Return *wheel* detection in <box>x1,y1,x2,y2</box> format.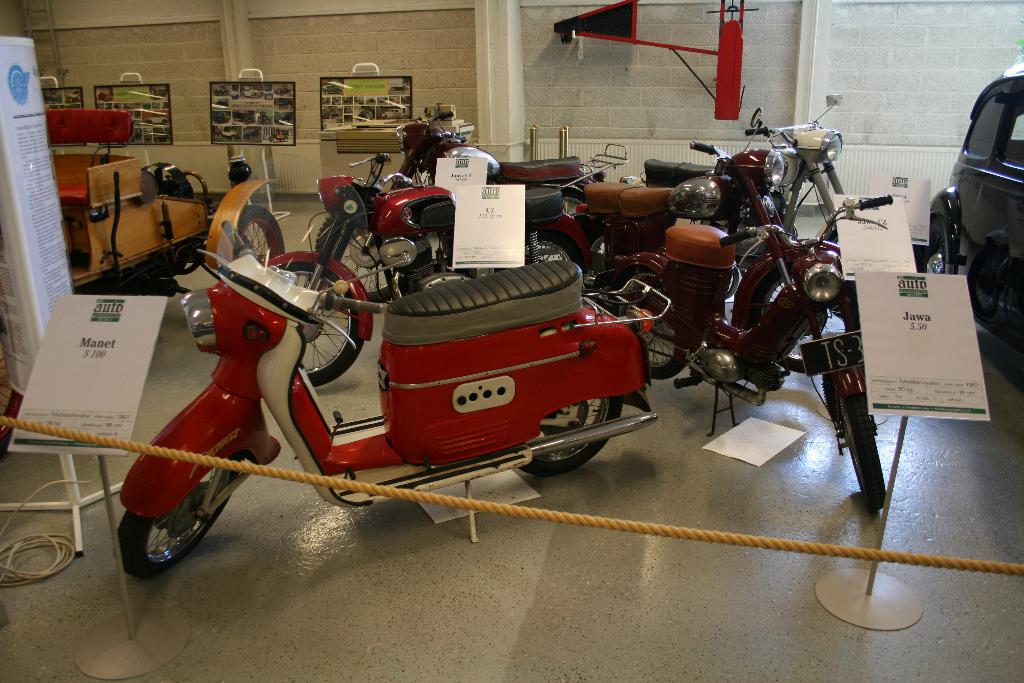
<box>910,199,960,320</box>.
